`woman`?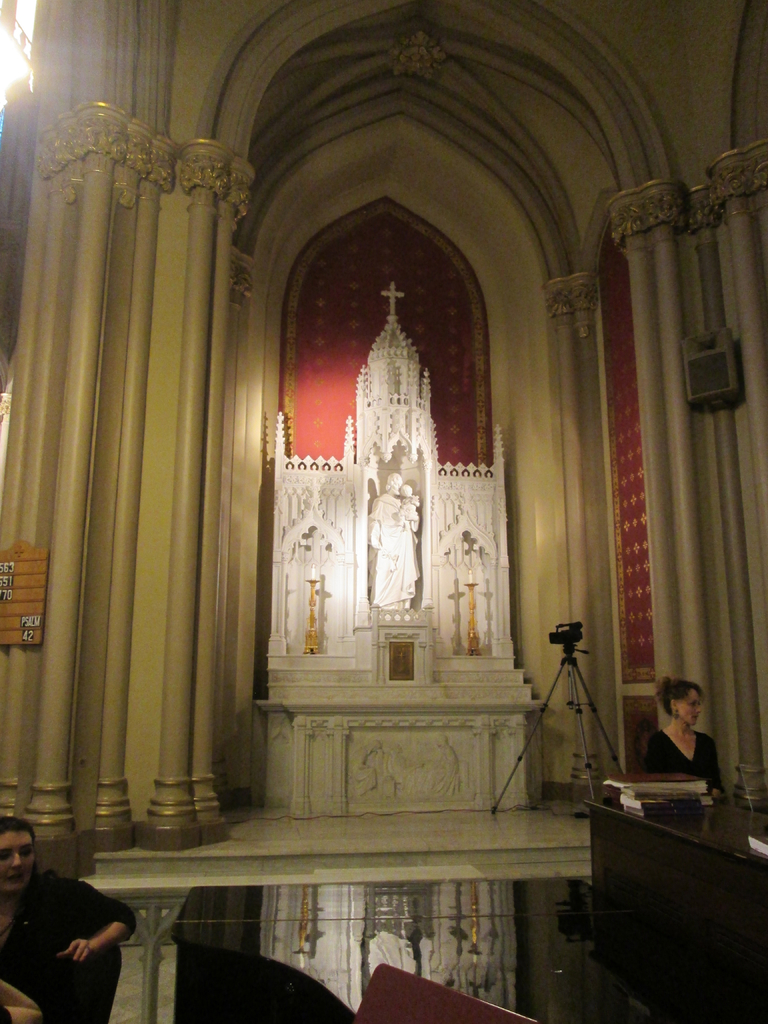
BBox(627, 673, 735, 806)
